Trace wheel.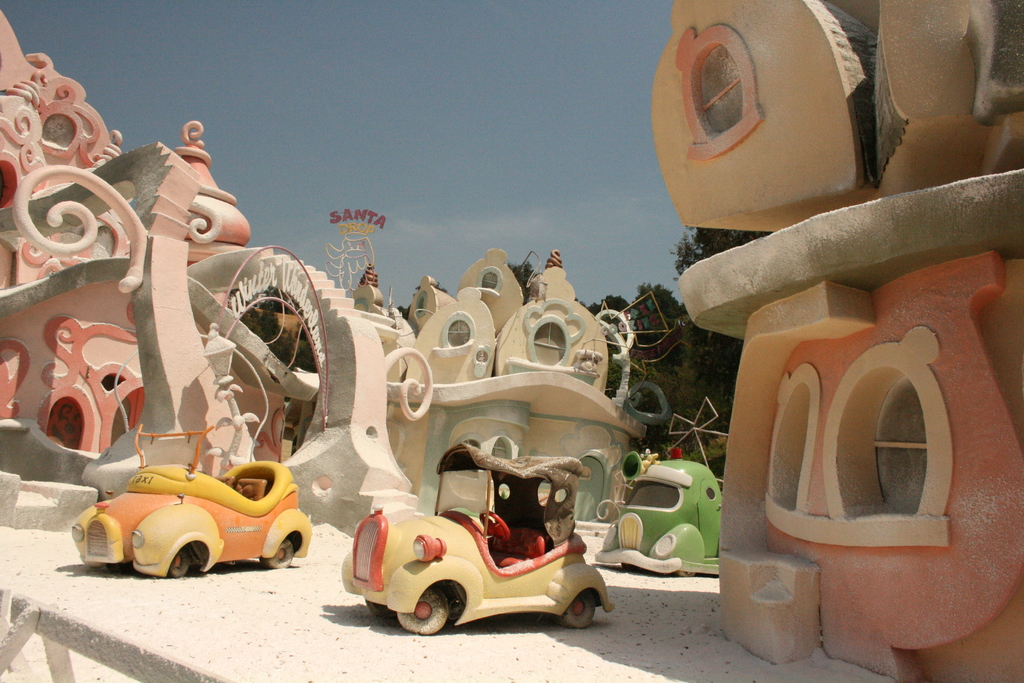
Traced to Rect(257, 538, 295, 572).
